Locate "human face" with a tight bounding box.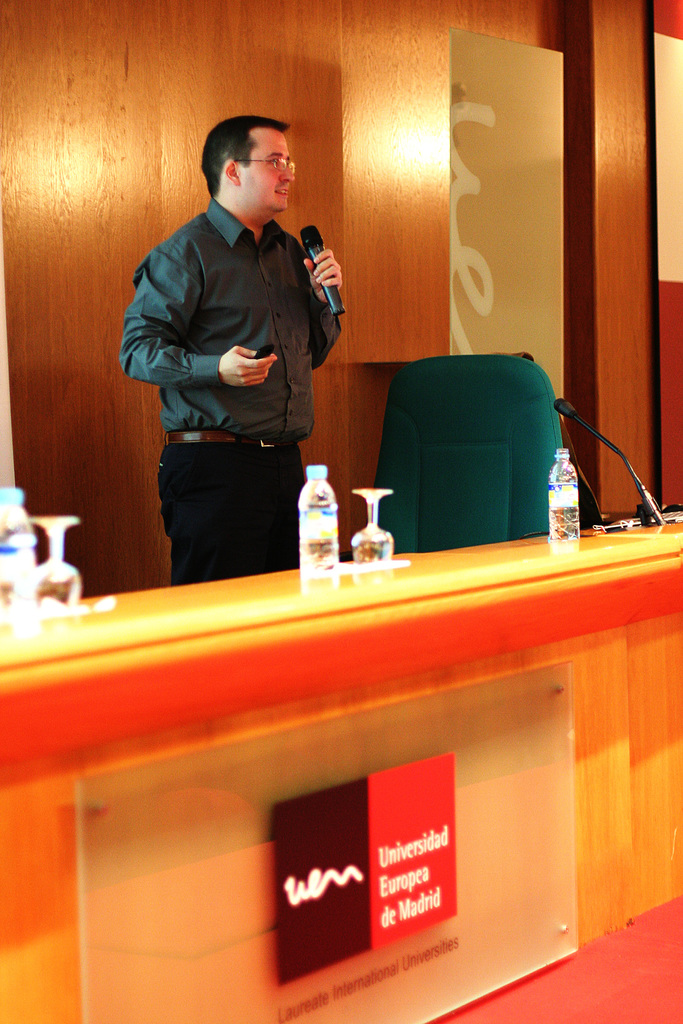
rect(248, 132, 297, 215).
